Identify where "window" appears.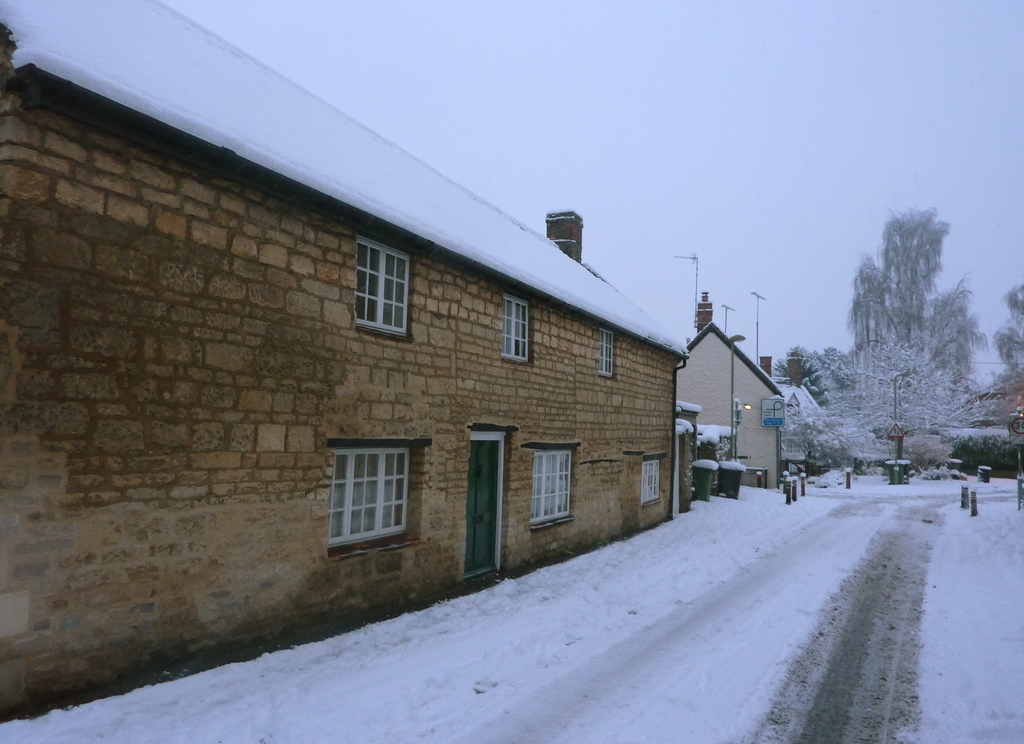
Appears at {"left": 354, "top": 234, "right": 417, "bottom": 334}.
